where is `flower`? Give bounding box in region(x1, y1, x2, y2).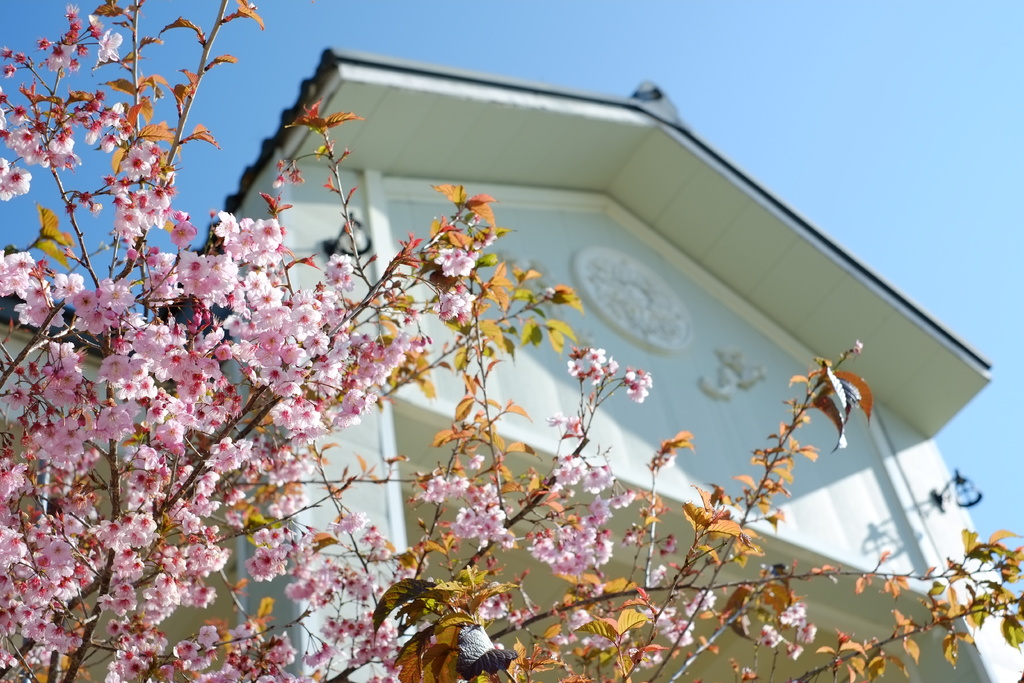
region(586, 490, 612, 514).
